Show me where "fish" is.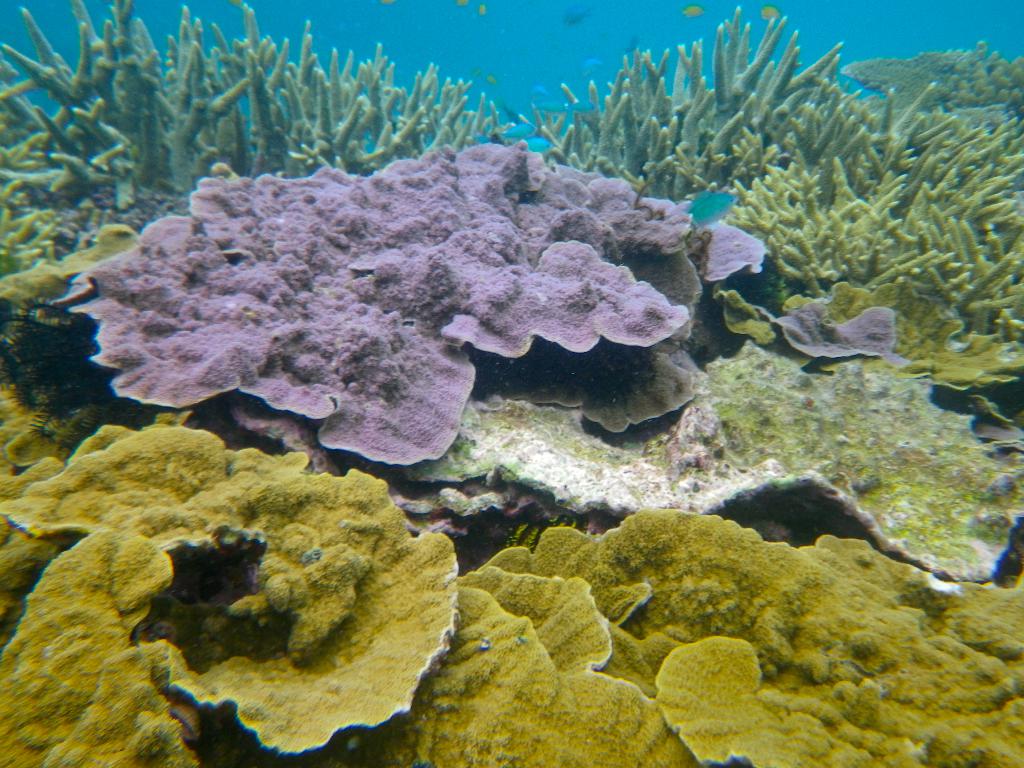
"fish" is at 722/274/923/372.
